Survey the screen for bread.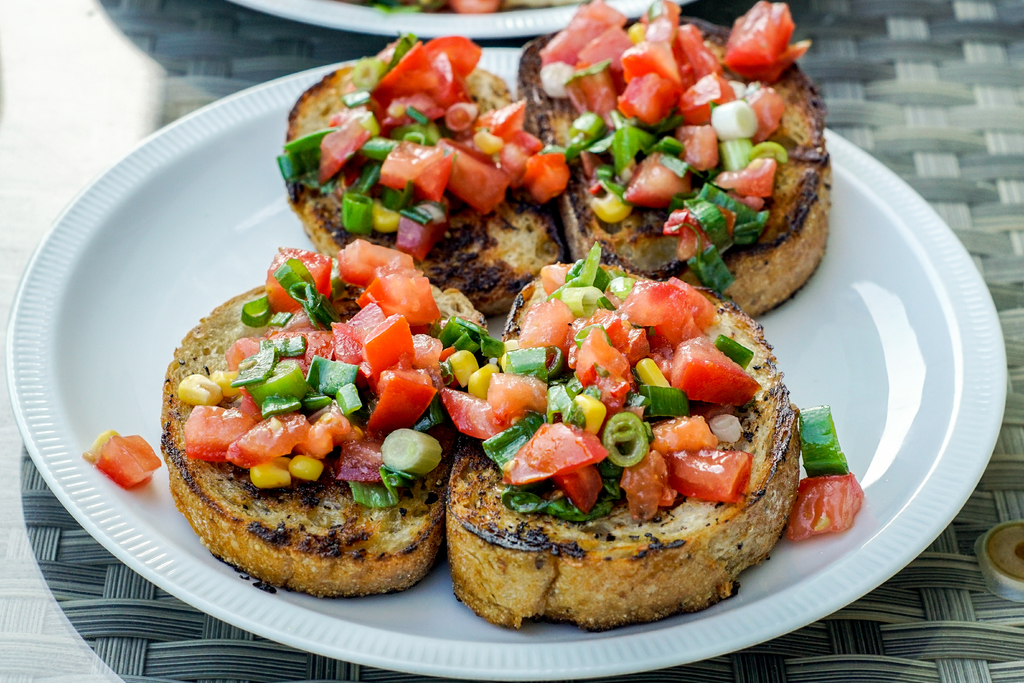
Survey found: BBox(520, 12, 835, 308).
